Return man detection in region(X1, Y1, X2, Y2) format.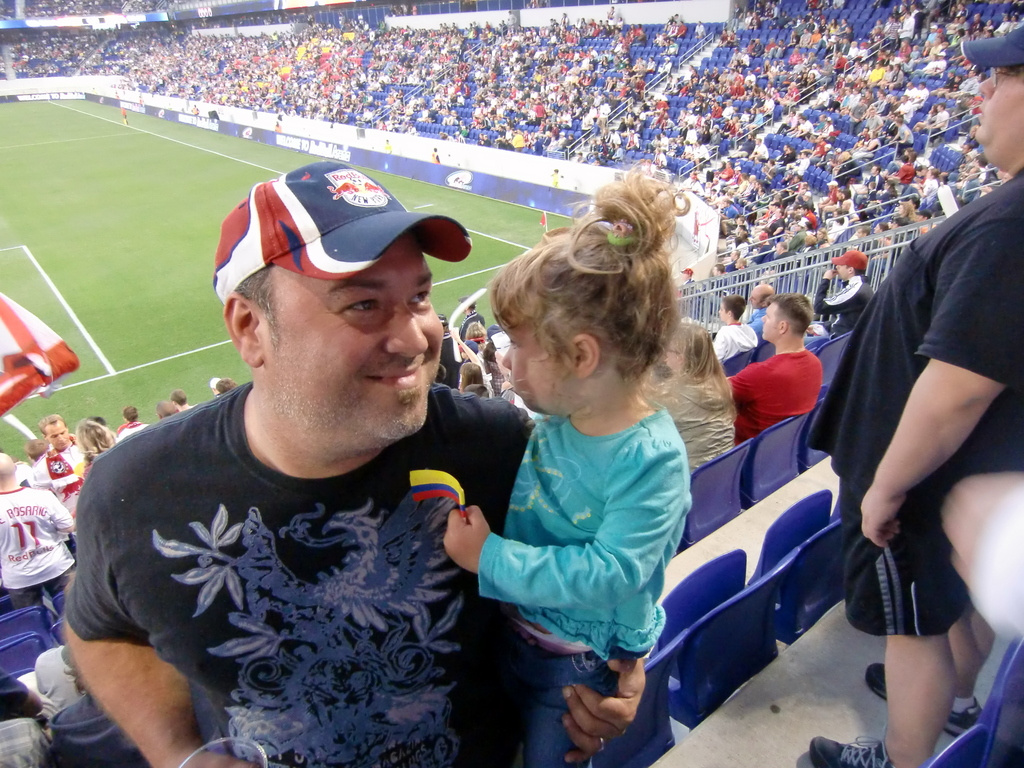
region(726, 297, 820, 442).
